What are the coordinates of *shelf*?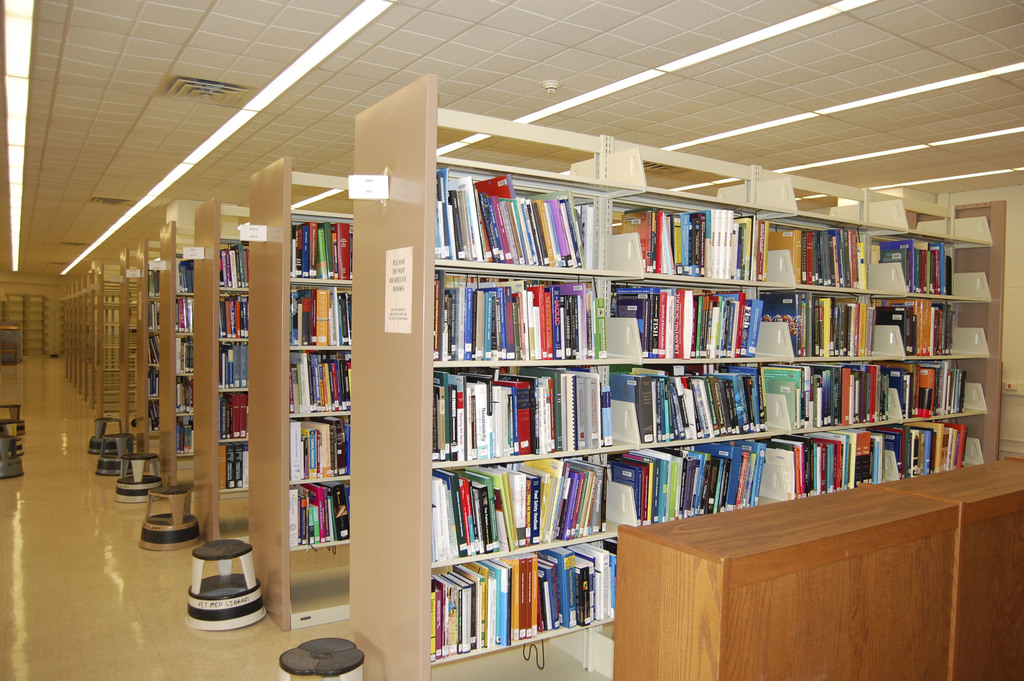
pyautogui.locateOnScreen(886, 426, 988, 488).
